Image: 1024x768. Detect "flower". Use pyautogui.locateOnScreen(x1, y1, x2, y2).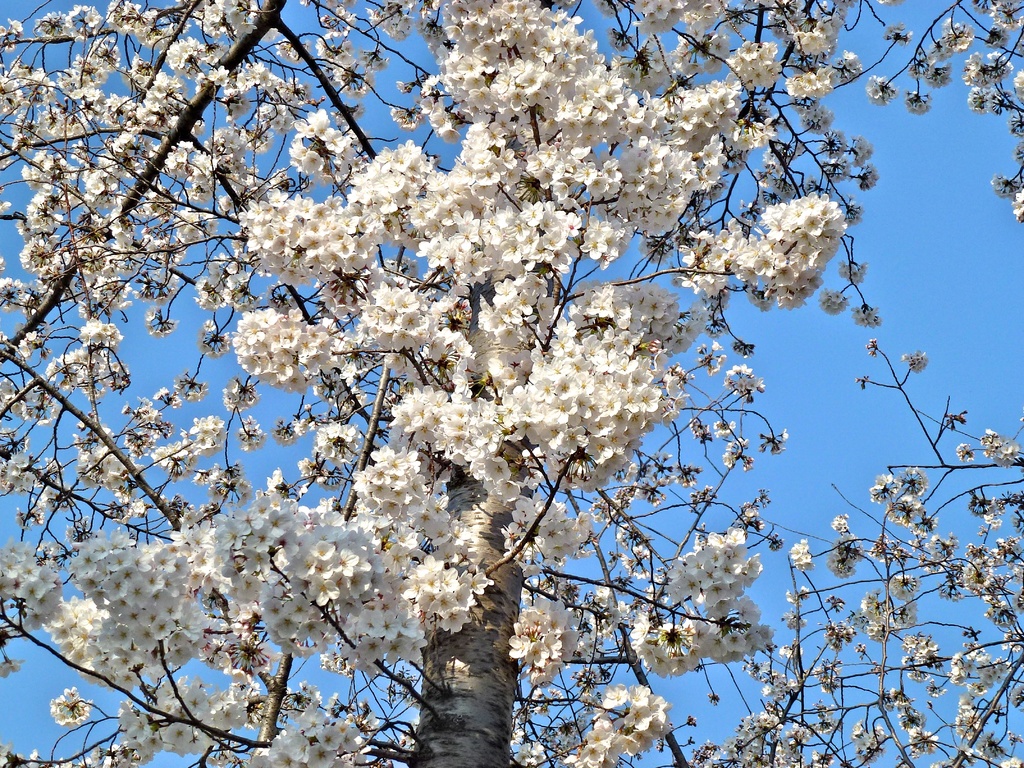
pyautogui.locateOnScreen(930, 36, 947, 58).
